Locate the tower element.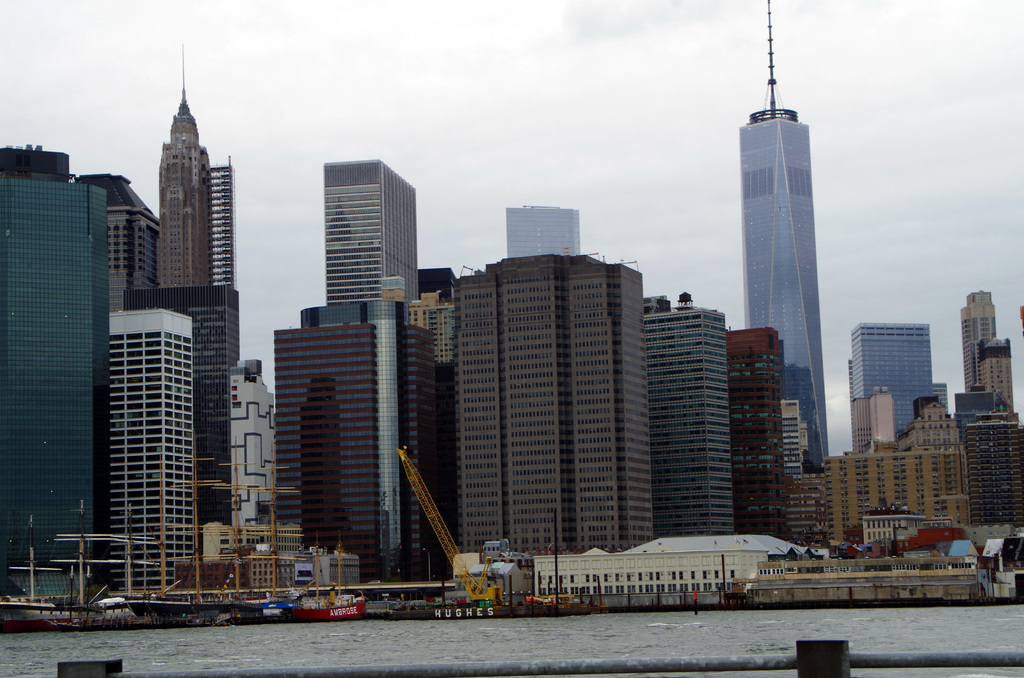
Element bbox: bbox(124, 288, 238, 561).
